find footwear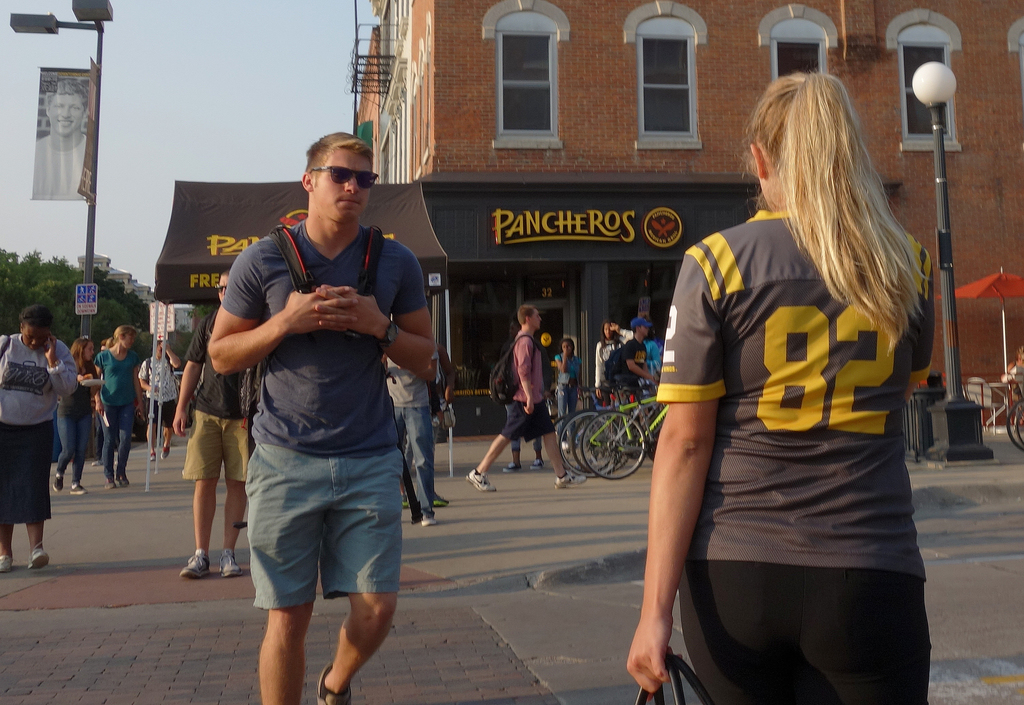
region(178, 553, 212, 579)
